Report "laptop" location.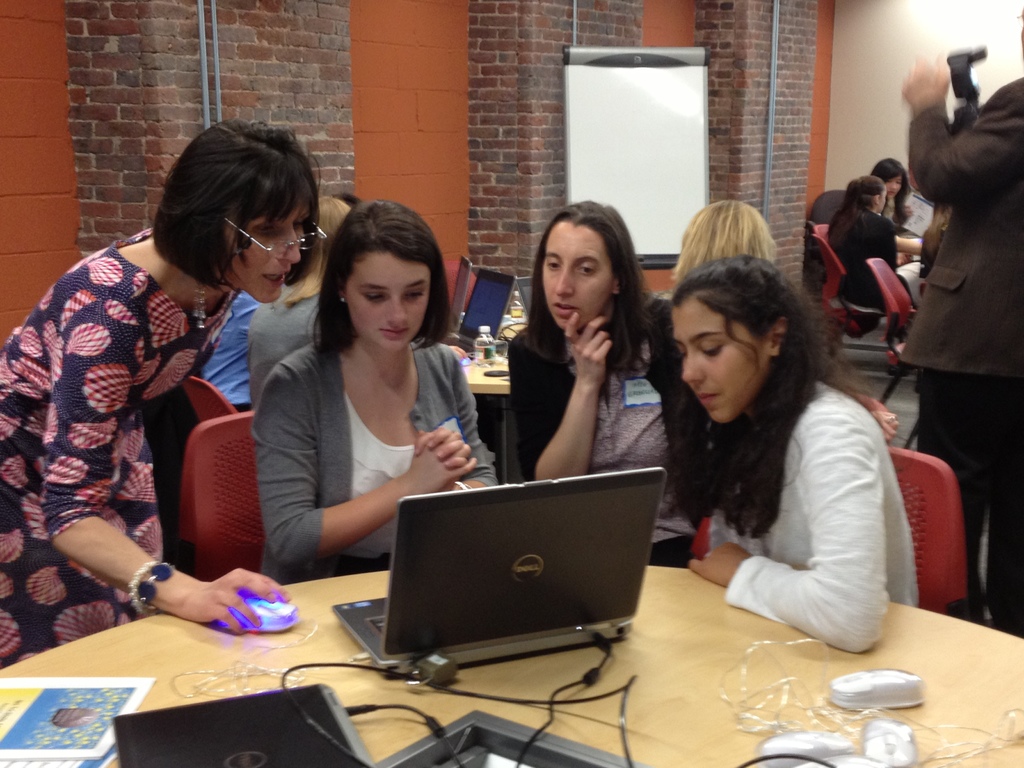
Report: region(438, 269, 518, 358).
